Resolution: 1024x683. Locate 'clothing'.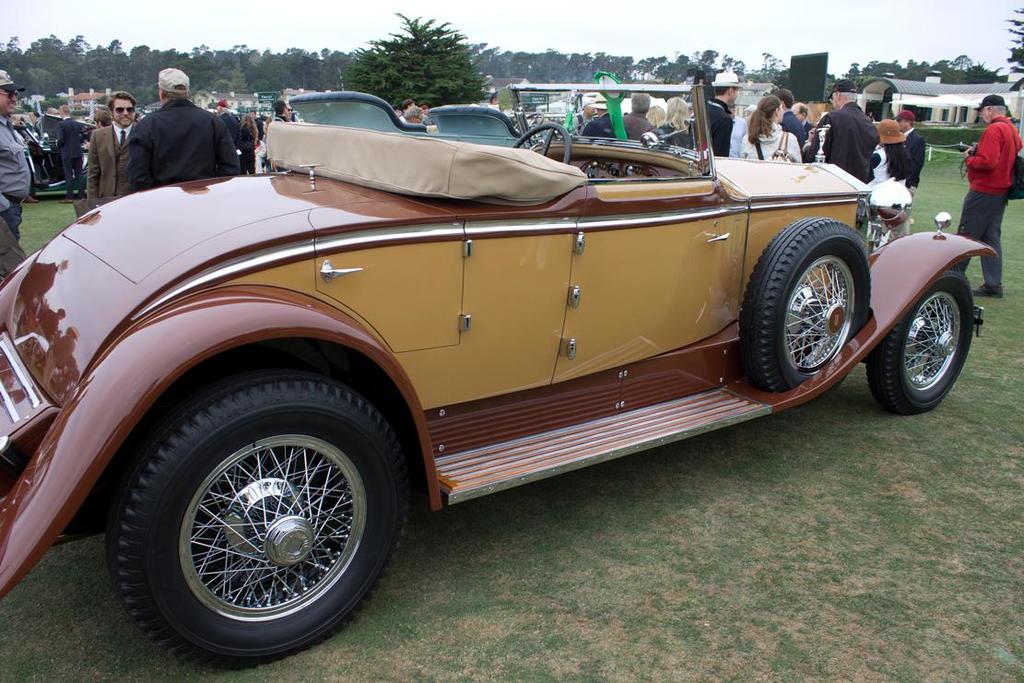
57, 117, 86, 194.
